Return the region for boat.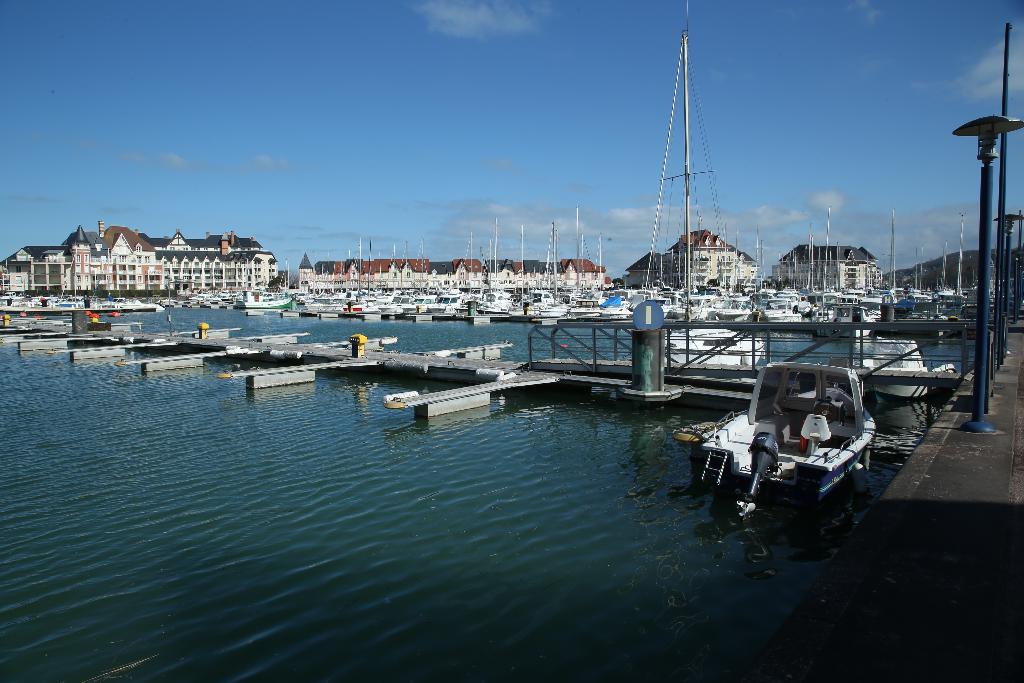
[x1=645, y1=0, x2=769, y2=368].
